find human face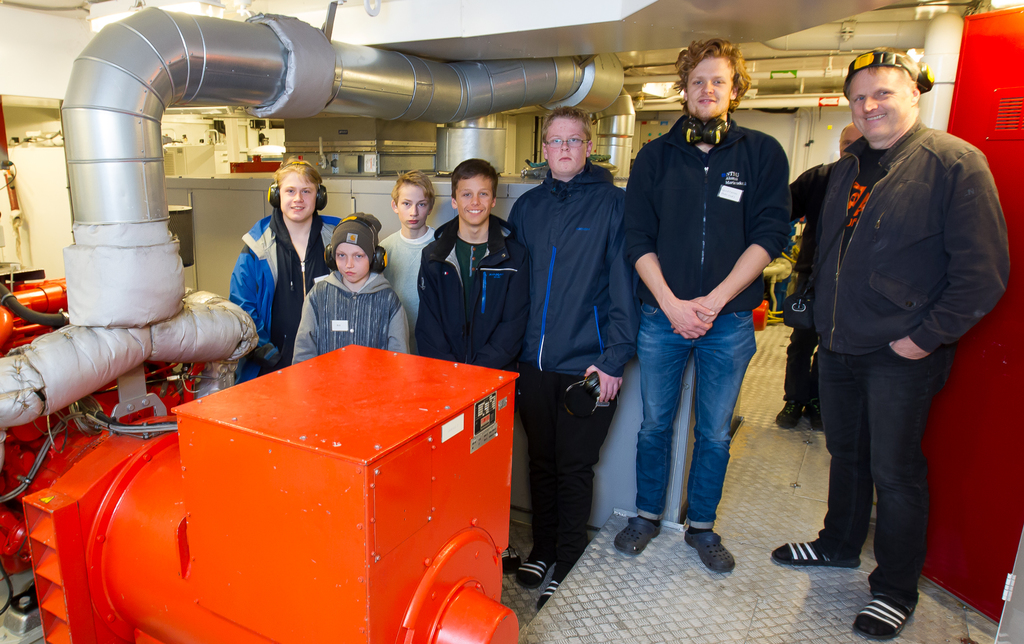
333, 244, 367, 284
